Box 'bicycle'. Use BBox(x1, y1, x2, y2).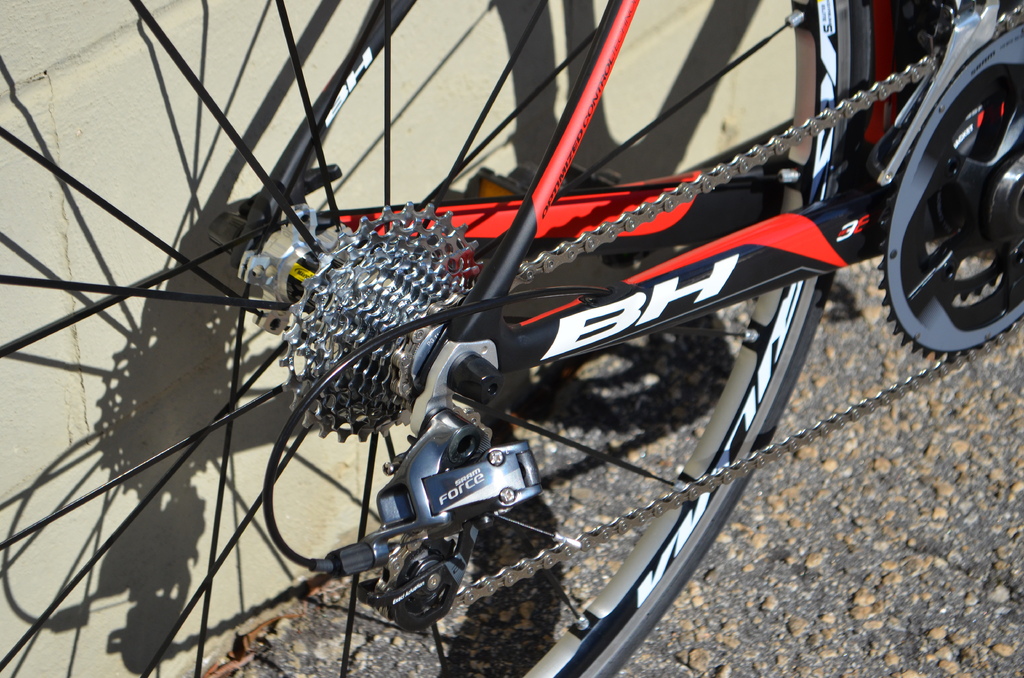
BBox(61, 31, 1023, 656).
